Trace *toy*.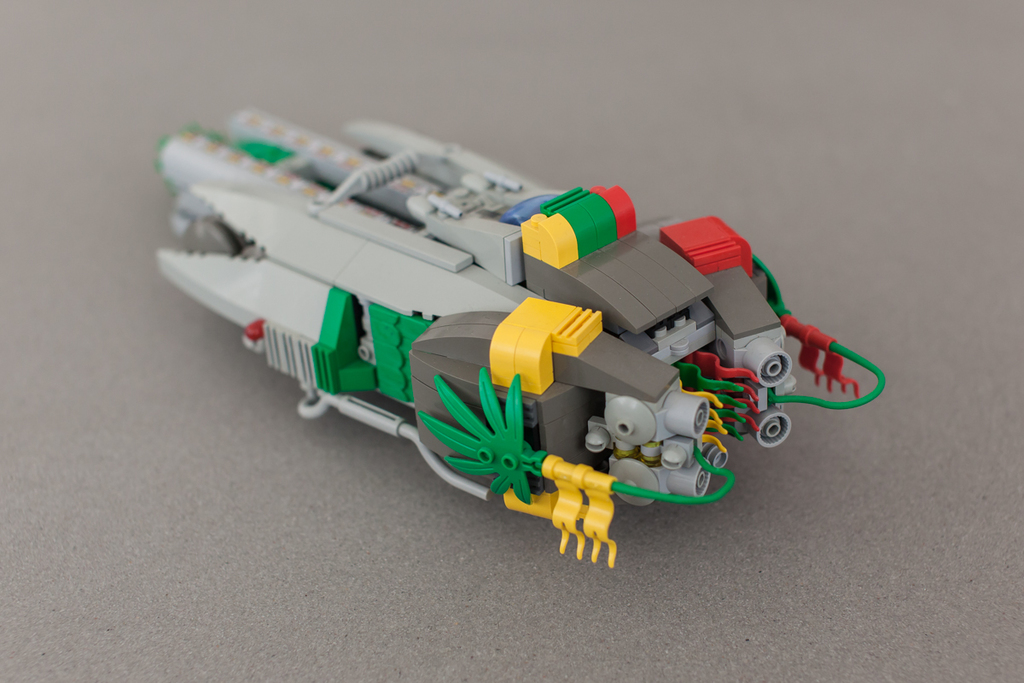
Traced to bbox=(148, 115, 862, 552).
